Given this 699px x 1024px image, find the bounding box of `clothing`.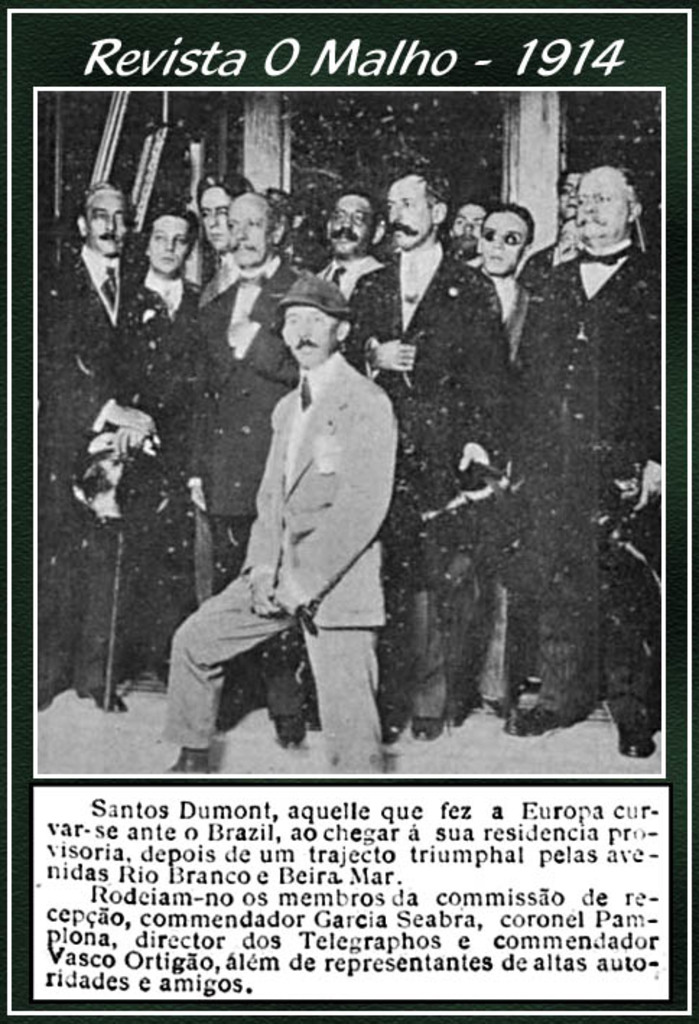
[35,248,139,698].
